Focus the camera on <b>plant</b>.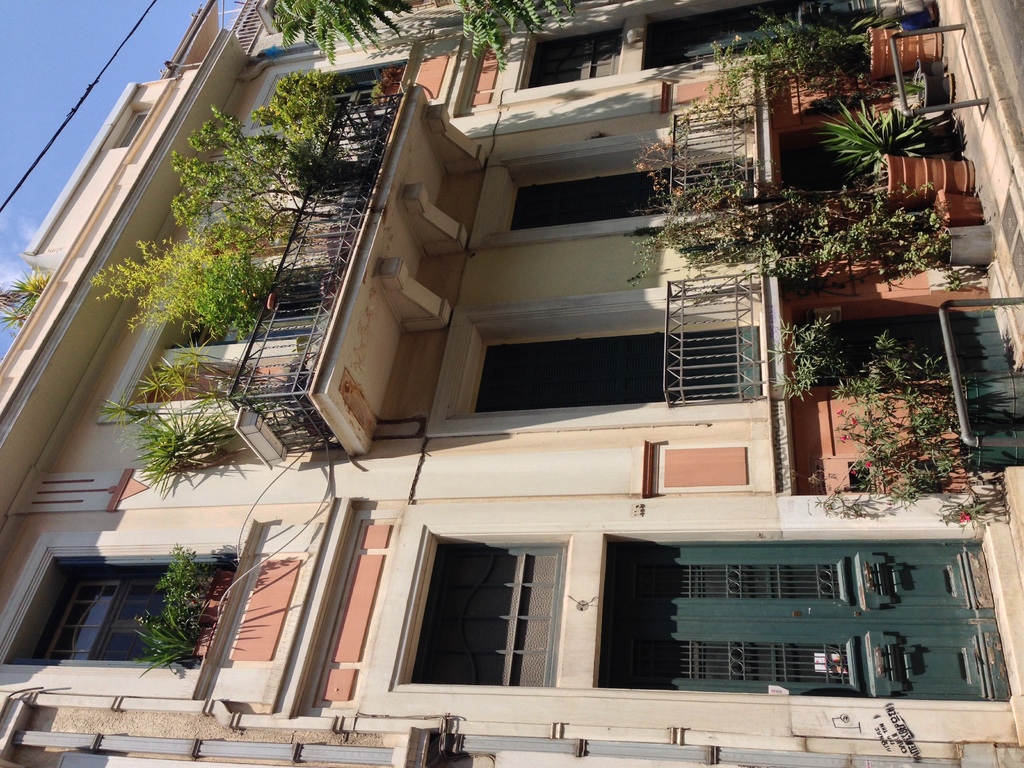
Focus region: bbox=(707, 6, 883, 104).
